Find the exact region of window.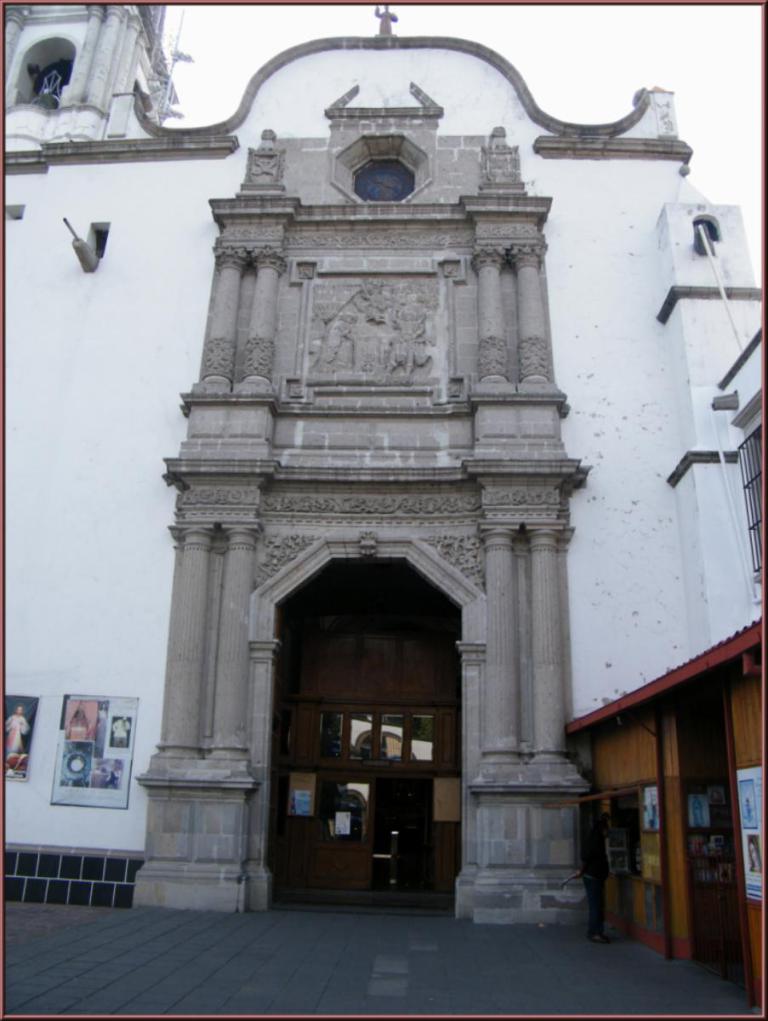
Exact region: <bbox>343, 151, 422, 204</bbox>.
